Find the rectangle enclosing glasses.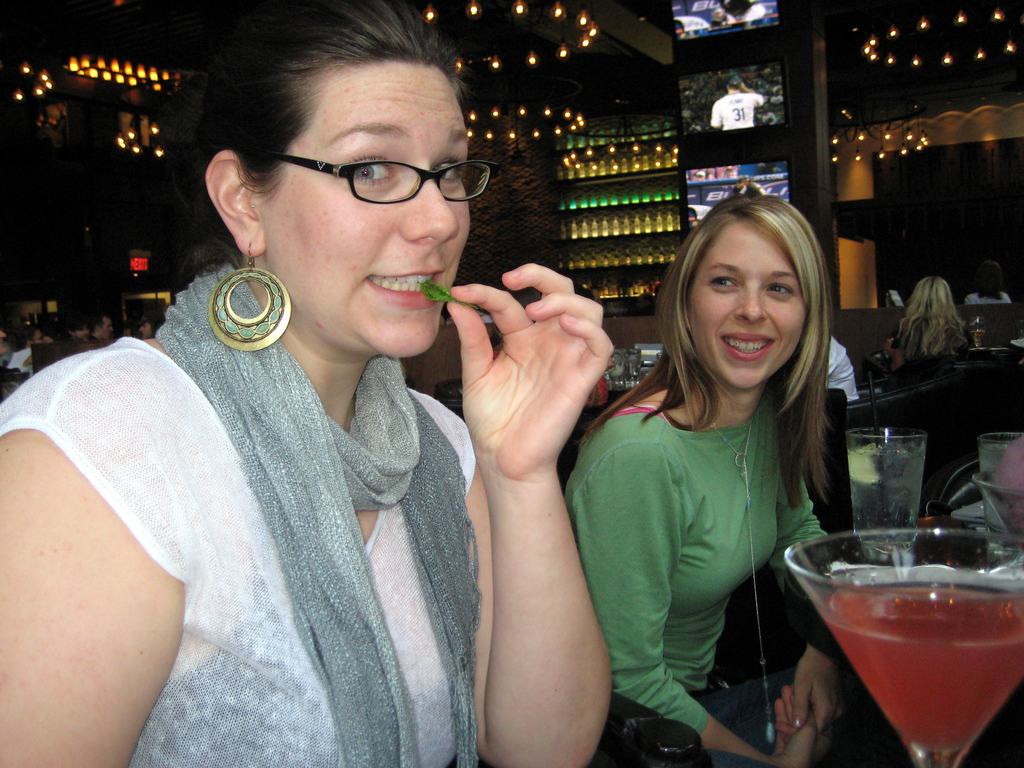
x1=272 y1=159 x2=501 y2=205.
